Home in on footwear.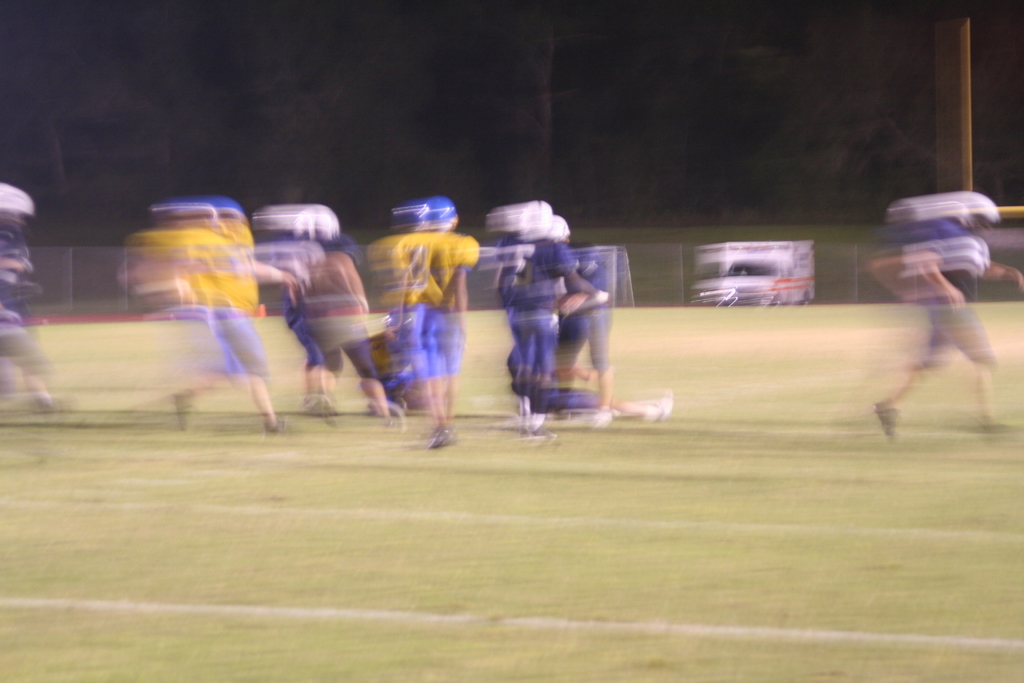
Homed in at <box>981,415,1016,447</box>.
